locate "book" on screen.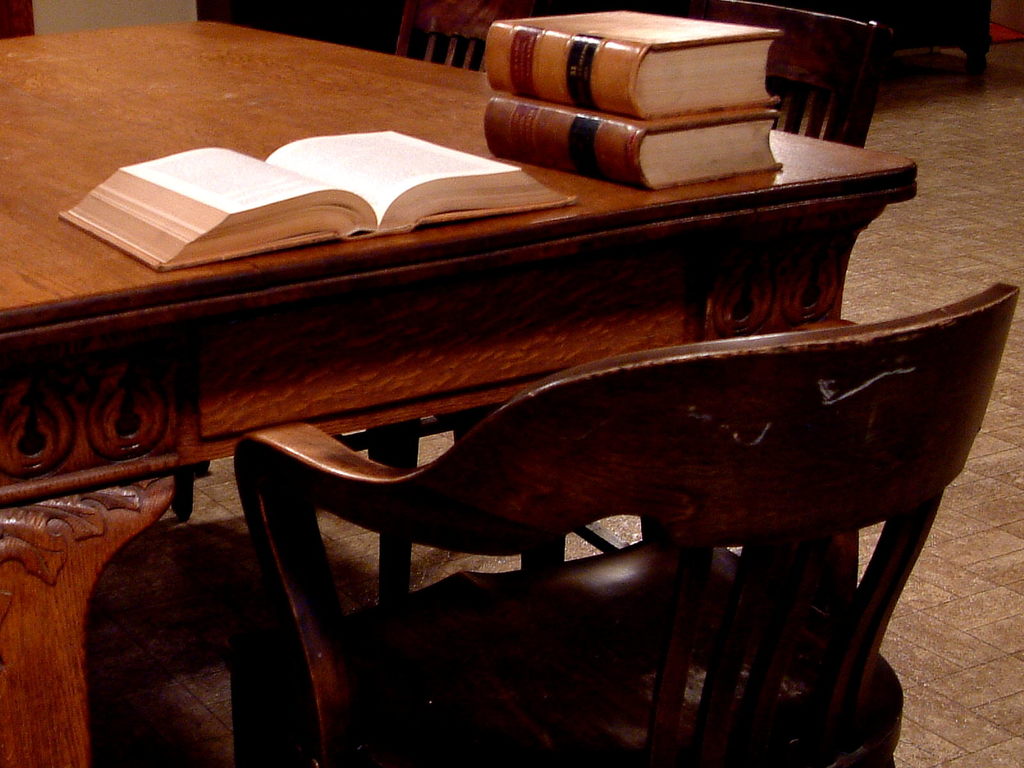
On screen at {"x1": 481, "y1": 109, "x2": 778, "y2": 191}.
